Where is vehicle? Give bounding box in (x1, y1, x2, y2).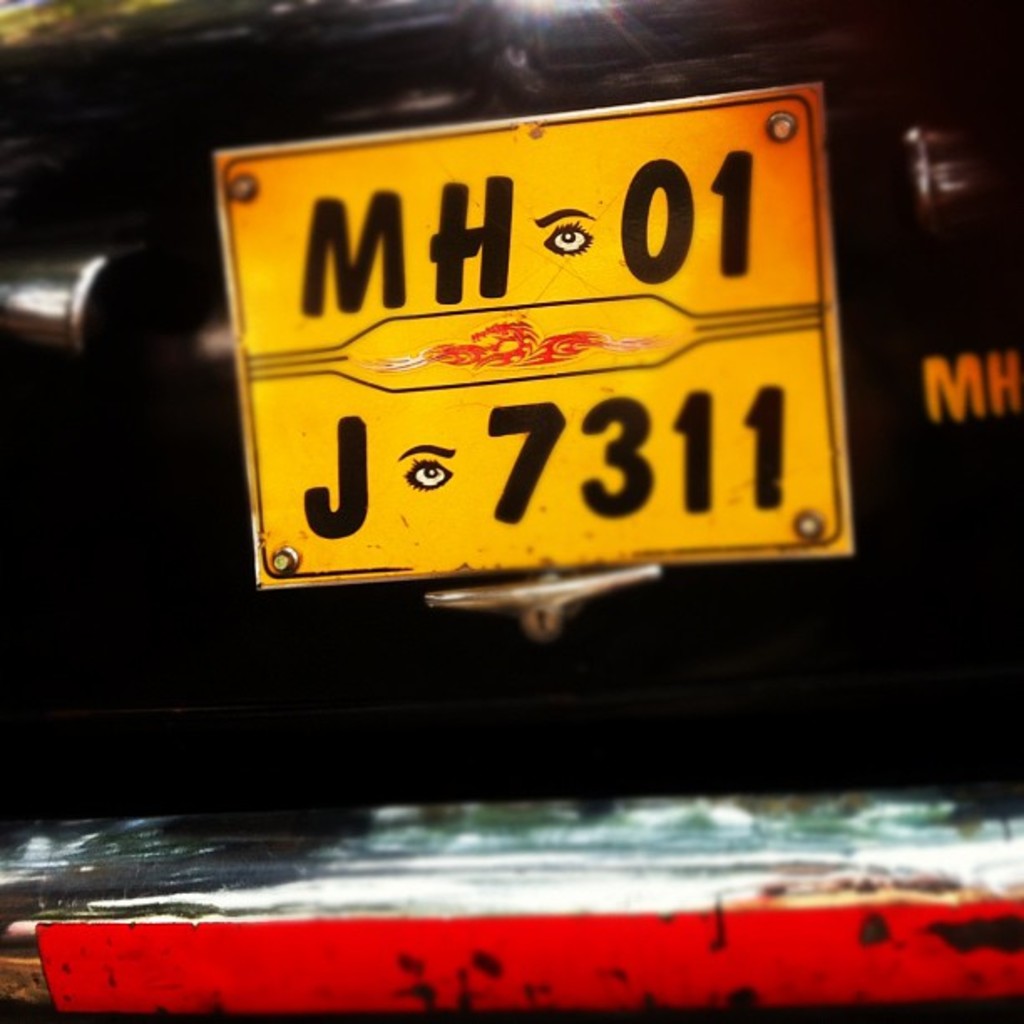
(0, 0, 1022, 1022).
